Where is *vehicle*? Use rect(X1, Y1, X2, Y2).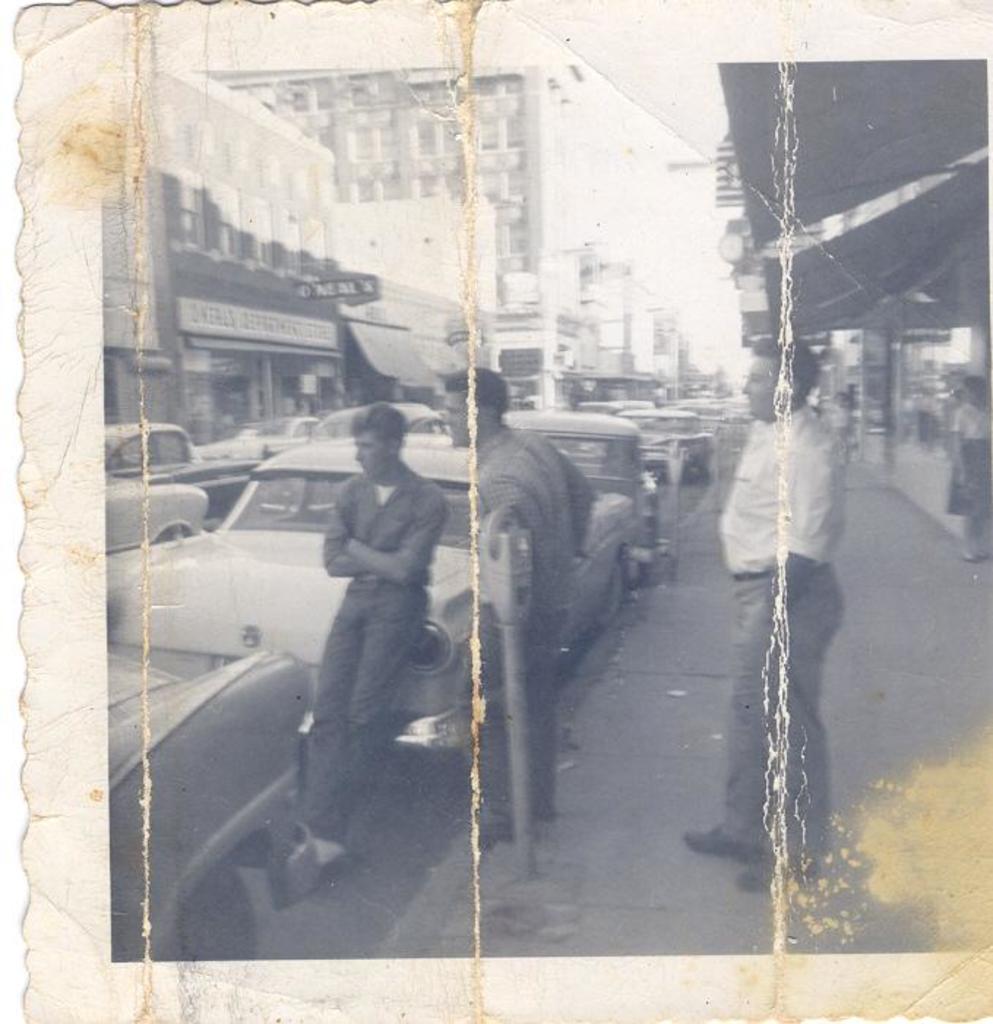
rect(88, 424, 632, 809).
